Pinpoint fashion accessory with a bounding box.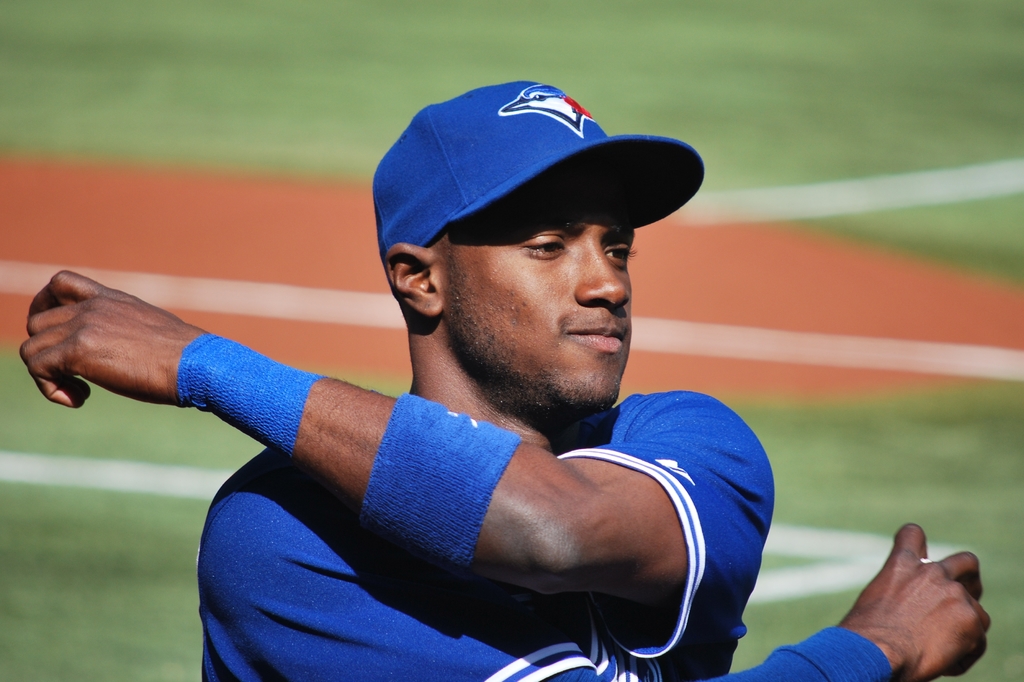
rect(363, 388, 524, 561).
